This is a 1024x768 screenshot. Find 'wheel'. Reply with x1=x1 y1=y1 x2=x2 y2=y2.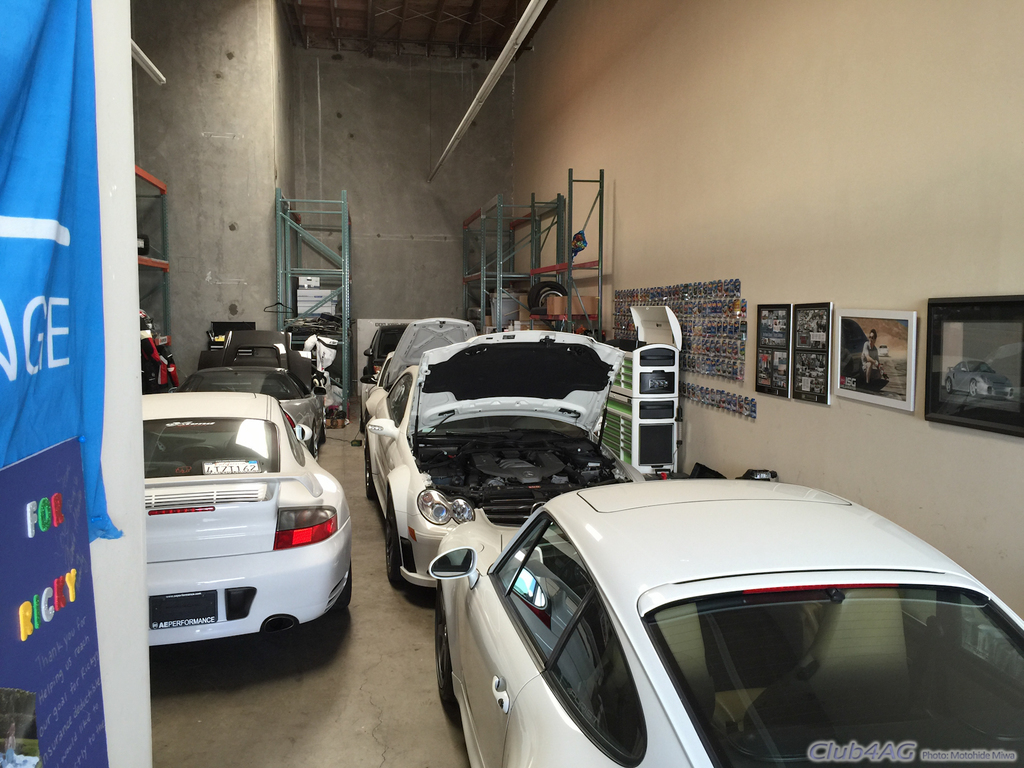
x1=534 y1=287 x2=564 y2=308.
